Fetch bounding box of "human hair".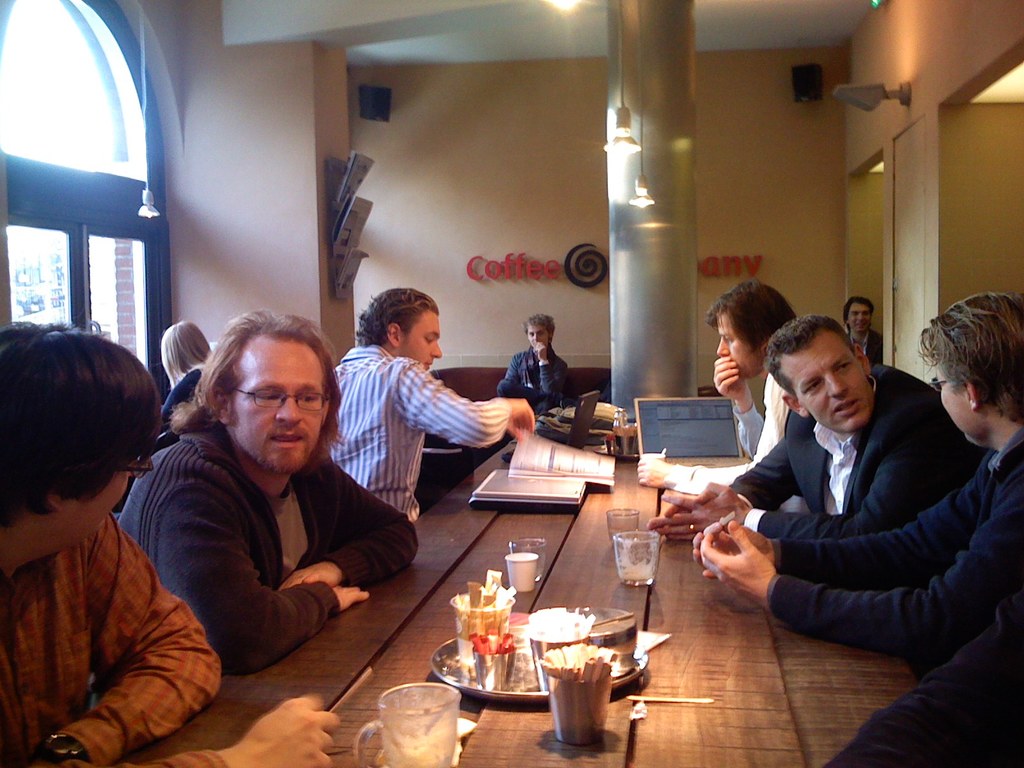
Bbox: bbox(703, 276, 803, 355).
